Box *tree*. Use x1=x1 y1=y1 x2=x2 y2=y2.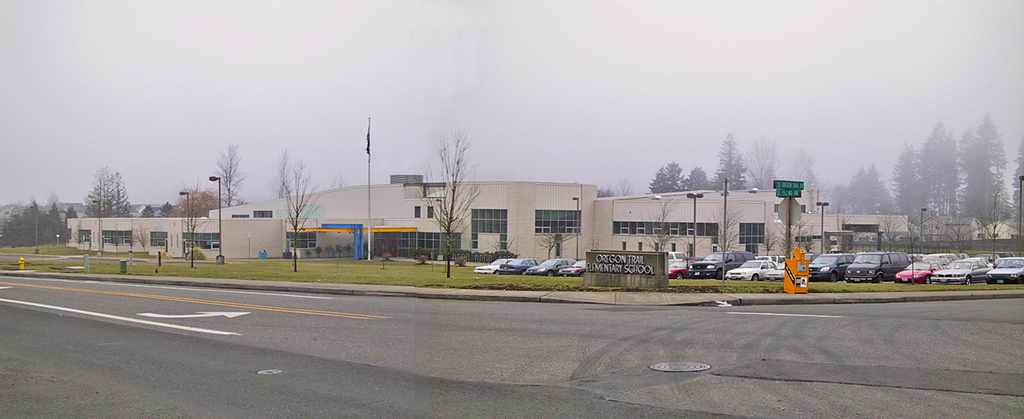
x1=419 y1=131 x2=476 y2=278.
